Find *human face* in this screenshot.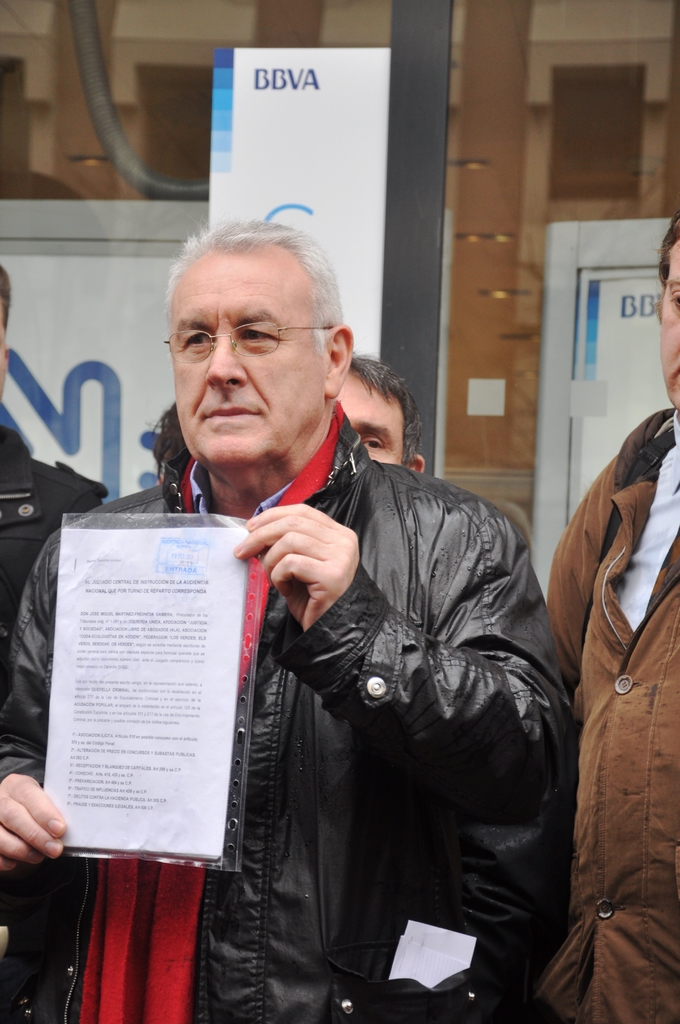
The bounding box for *human face* is BBox(165, 250, 328, 465).
